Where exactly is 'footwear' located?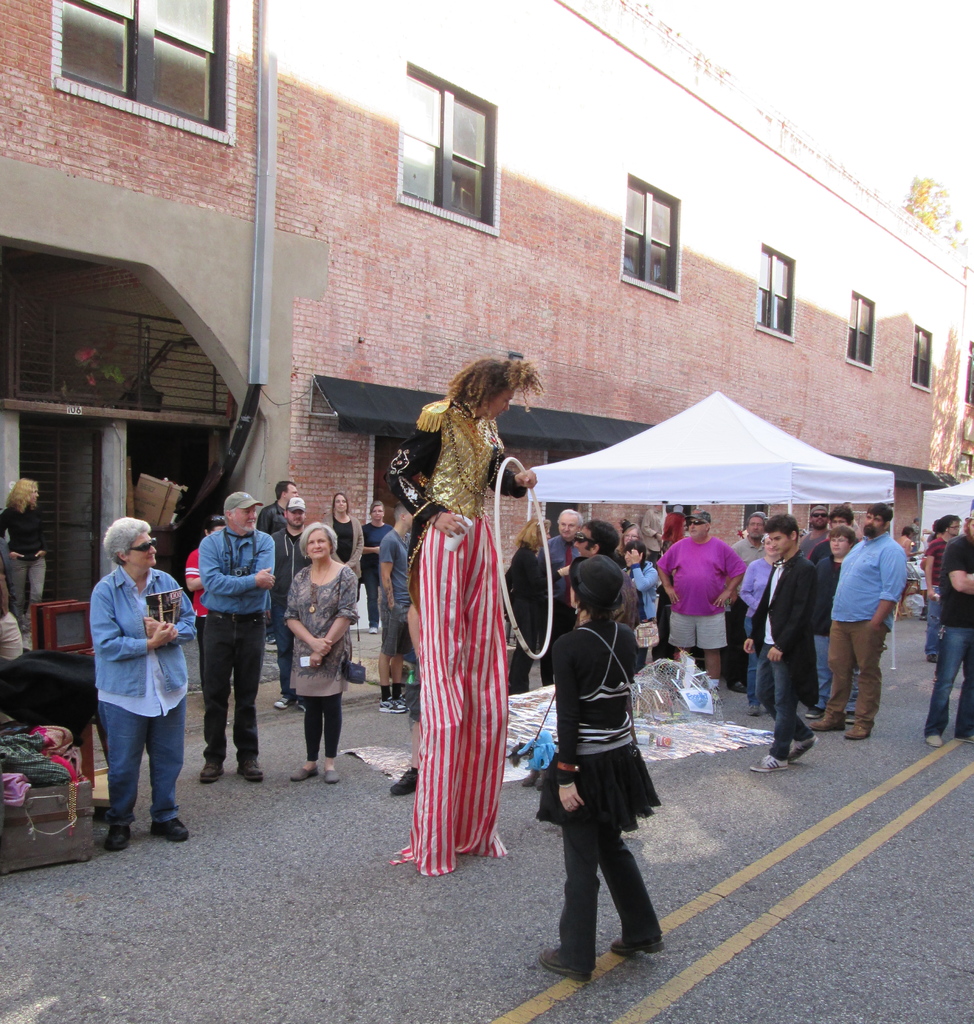
Its bounding box is box(729, 676, 748, 692).
